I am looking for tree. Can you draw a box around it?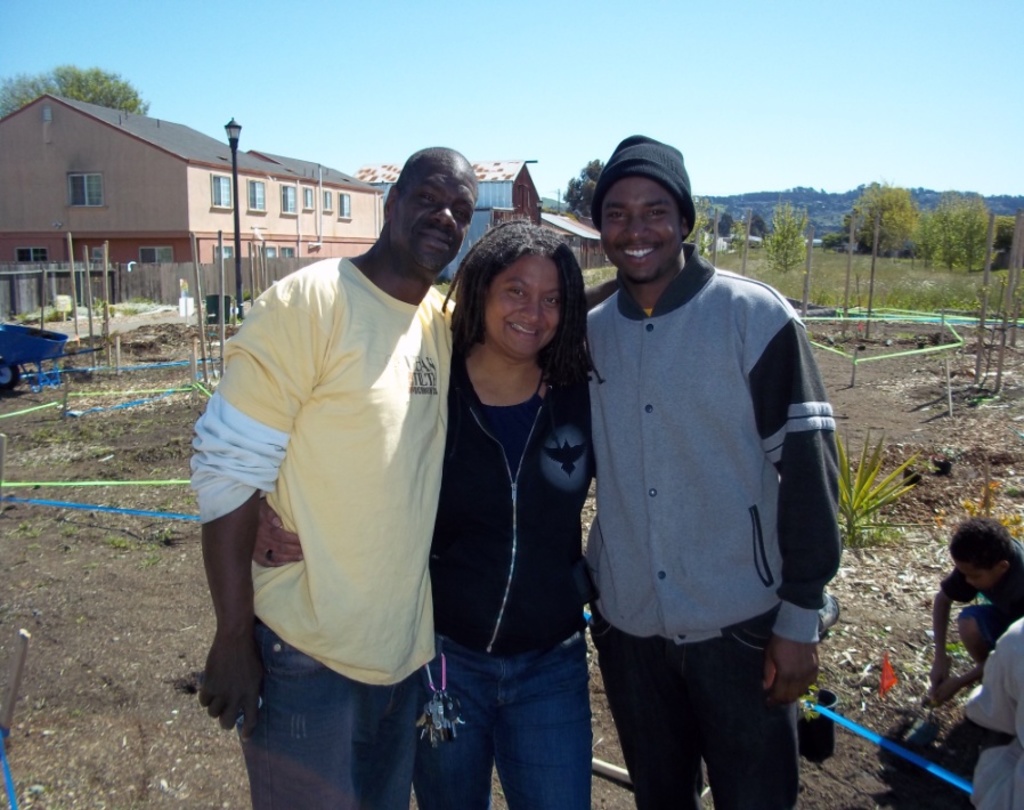
Sure, the bounding box is 839:183:1011:274.
